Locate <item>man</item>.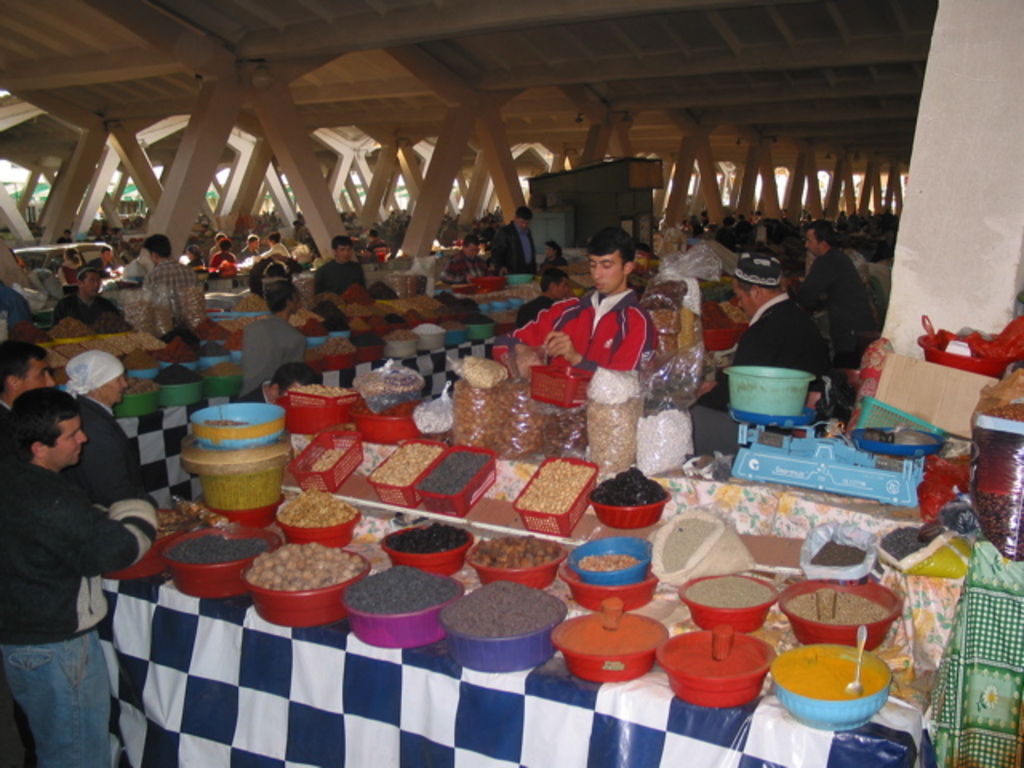
Bounding box: rect(688, 254, 835, 411).
